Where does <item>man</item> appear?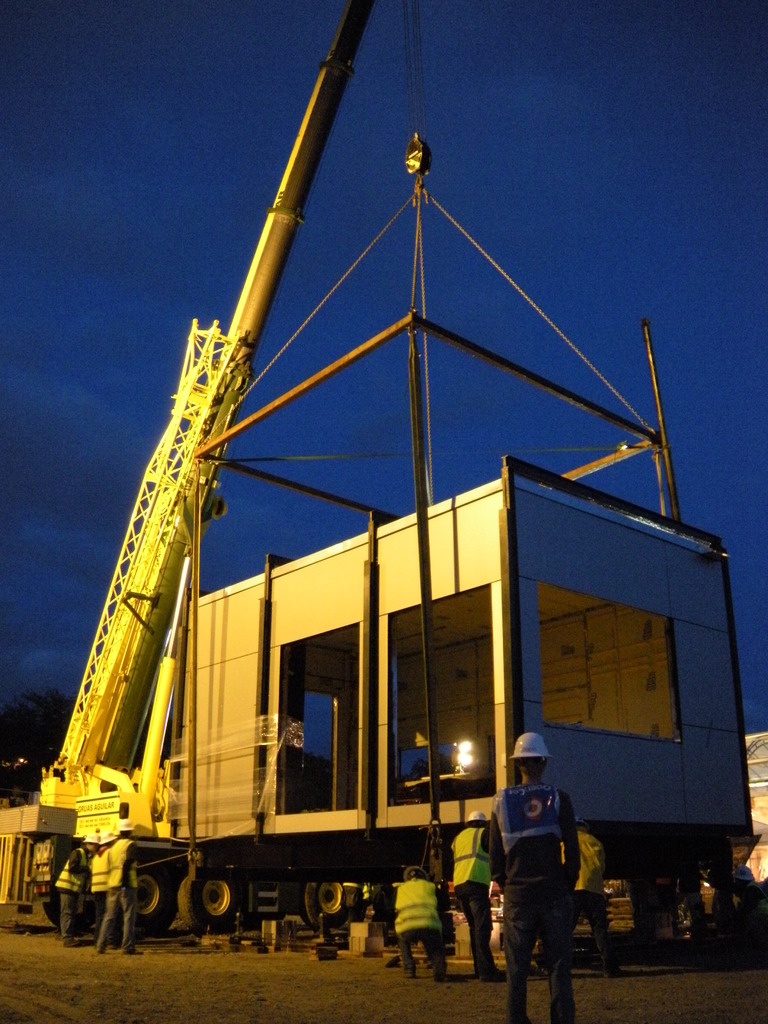
Appears at Rect(394, 867, 451, 982).
